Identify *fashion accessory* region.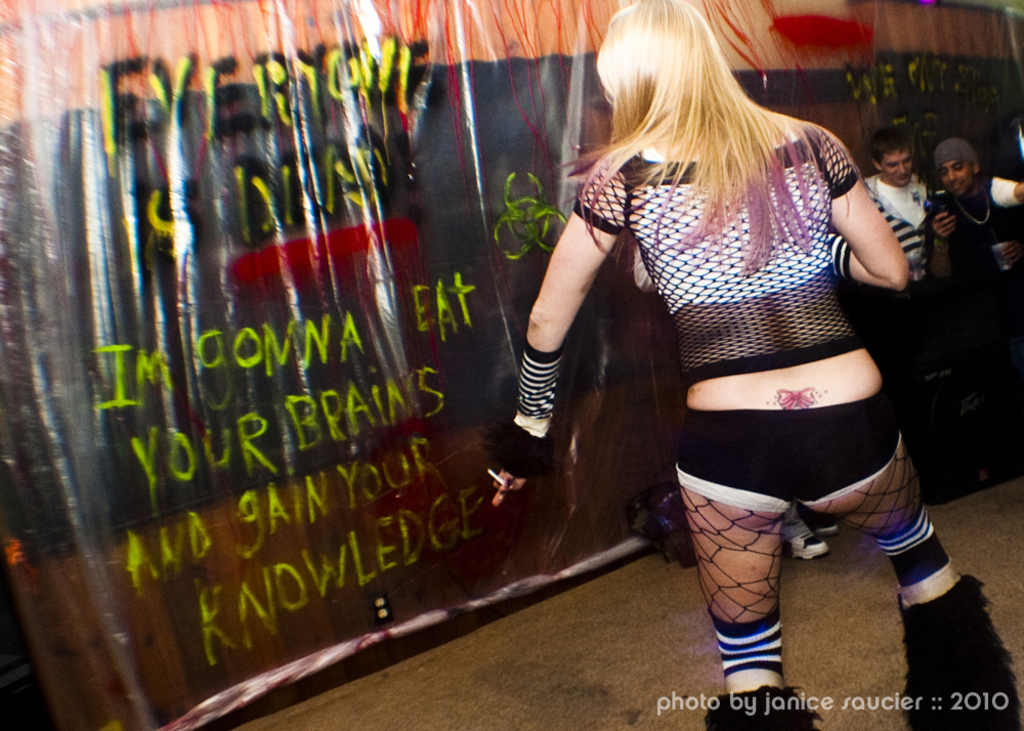
Region: [x1=493, y1=342, x2=560, y2=481].
